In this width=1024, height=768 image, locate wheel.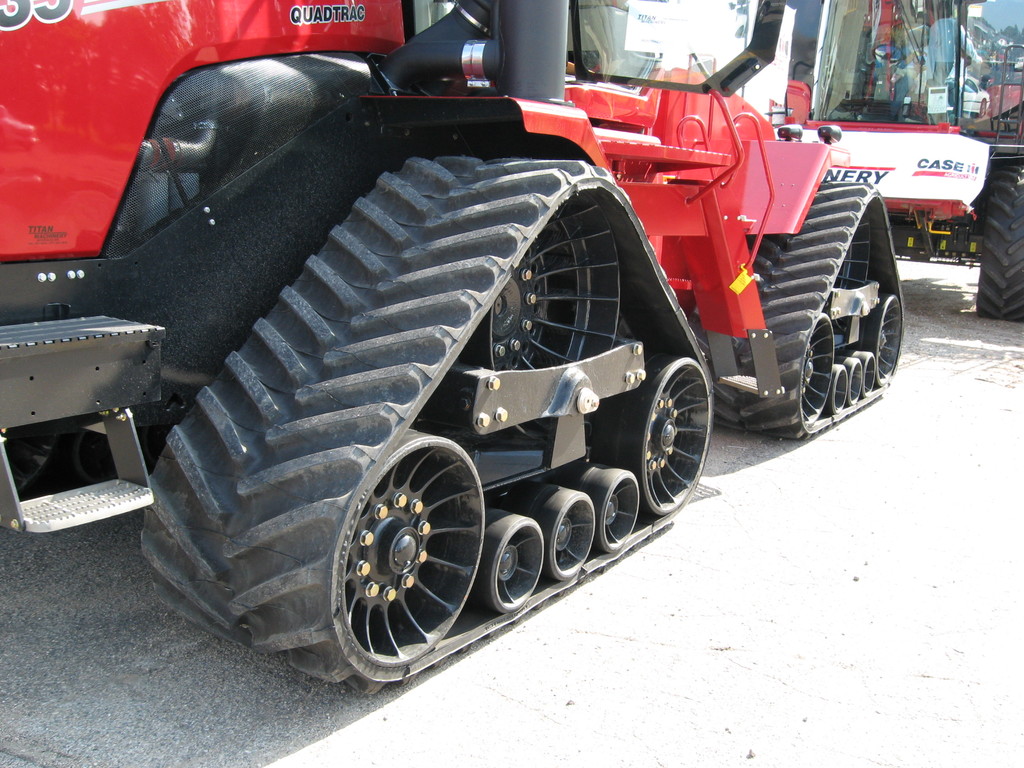
Bounding box: 847/356/862/403.
